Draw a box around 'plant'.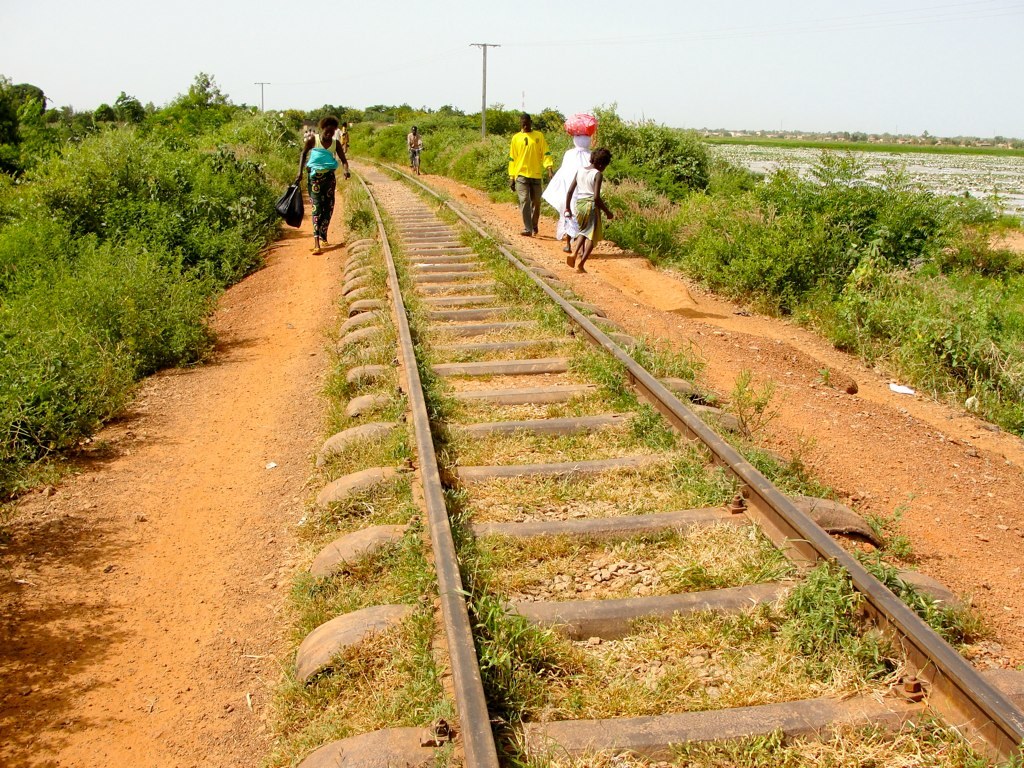
[895,578,975,647].
